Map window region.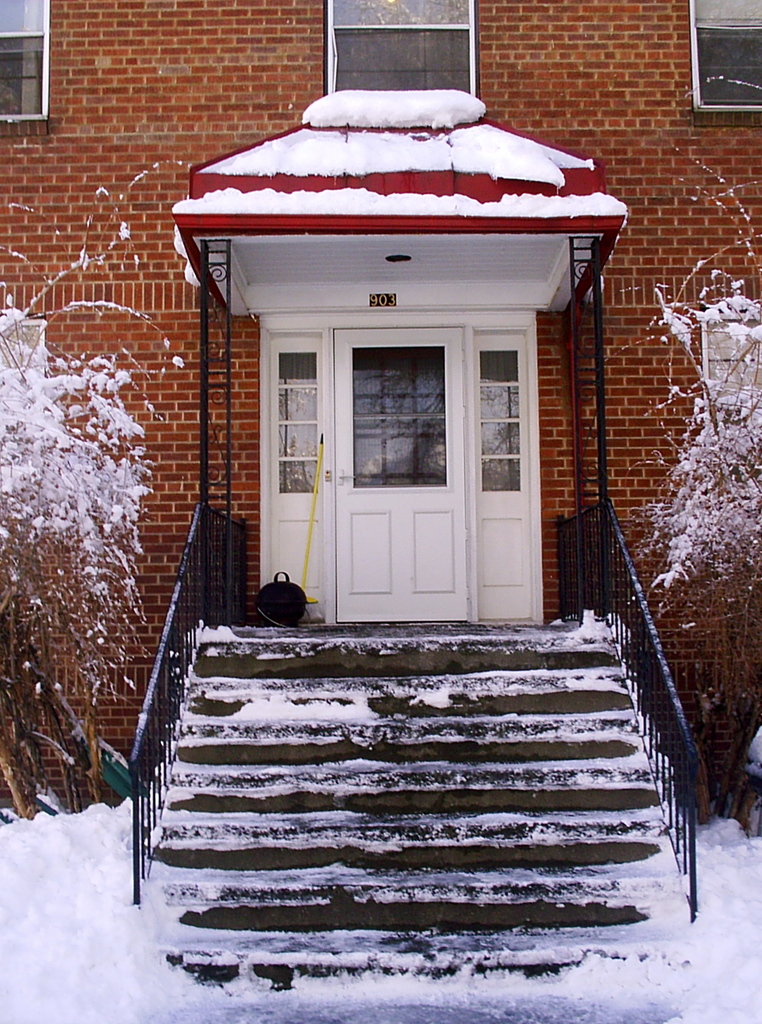
Mapped to 313/0/483/102.
